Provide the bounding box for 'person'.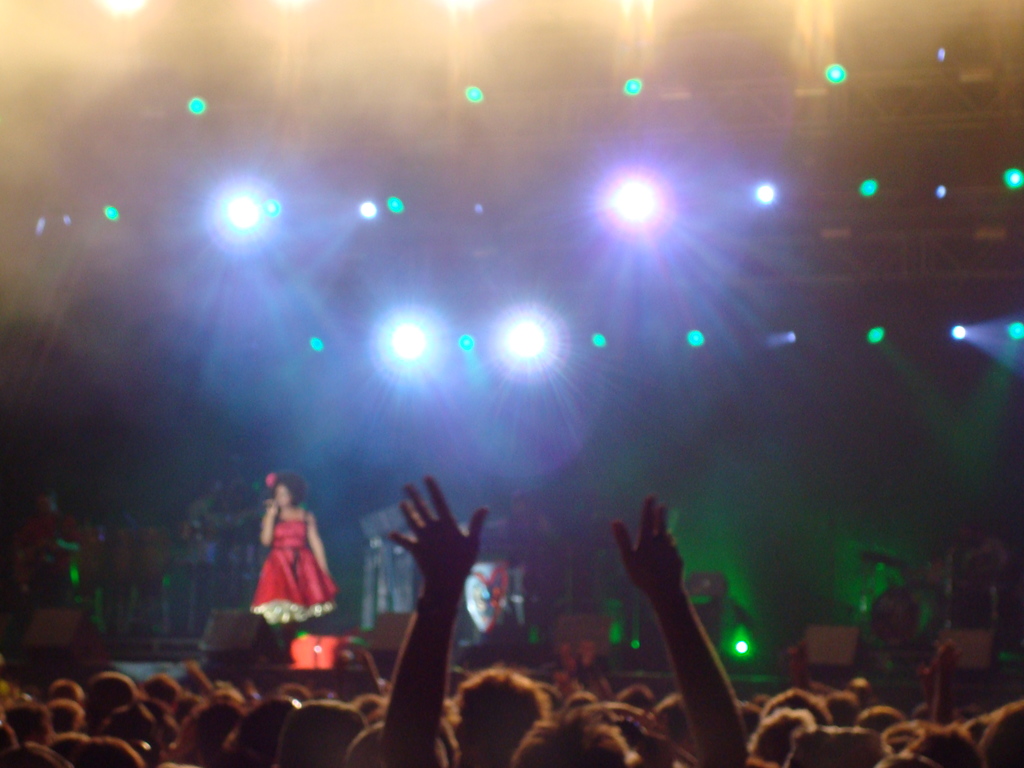
l=221, t=521, r=242, b=605.
